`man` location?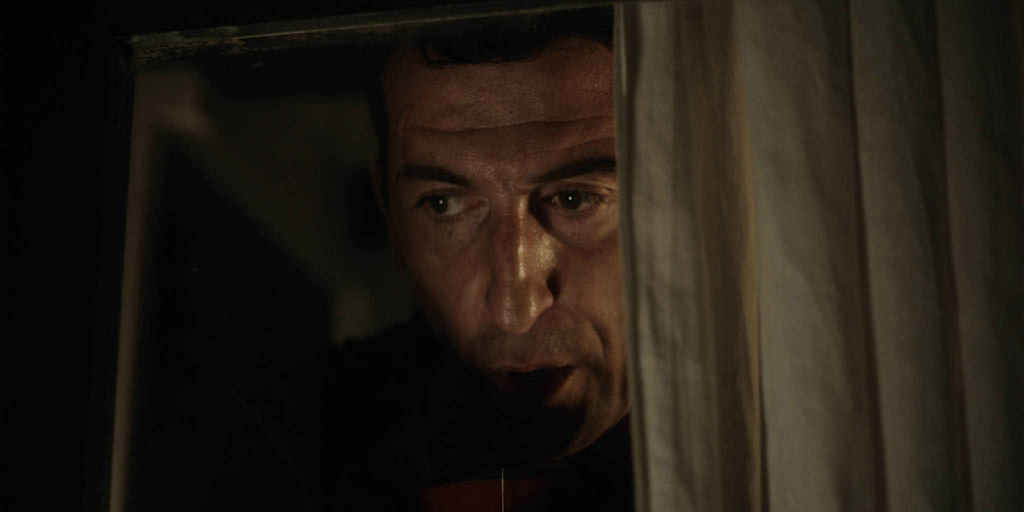
l=148, t=42, r=740, b=483
